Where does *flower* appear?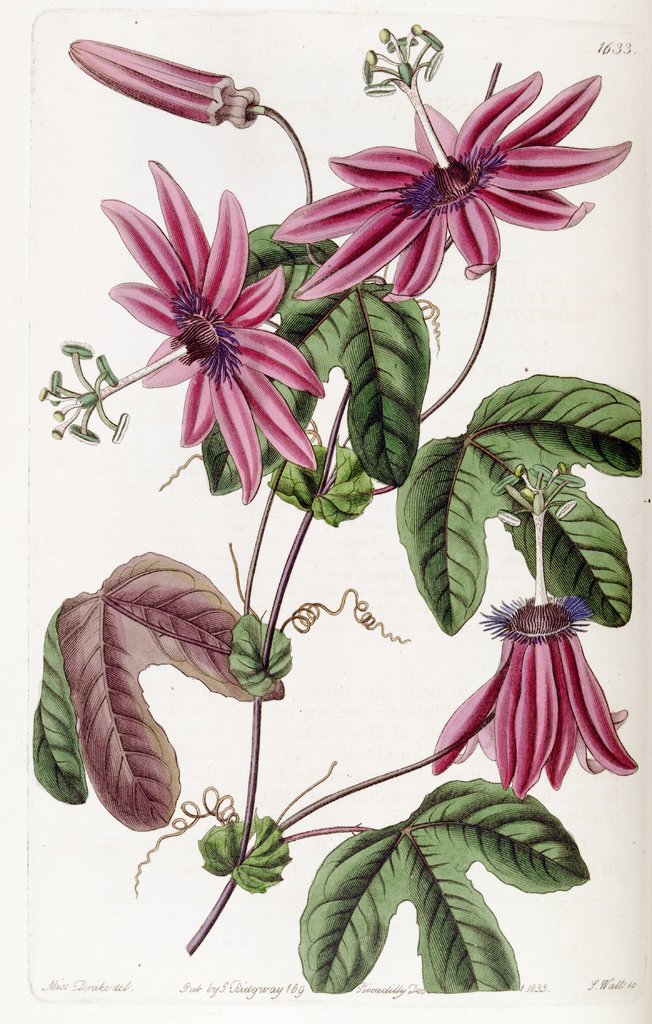
Appears at bbox=[261, 45, 625, 289].
